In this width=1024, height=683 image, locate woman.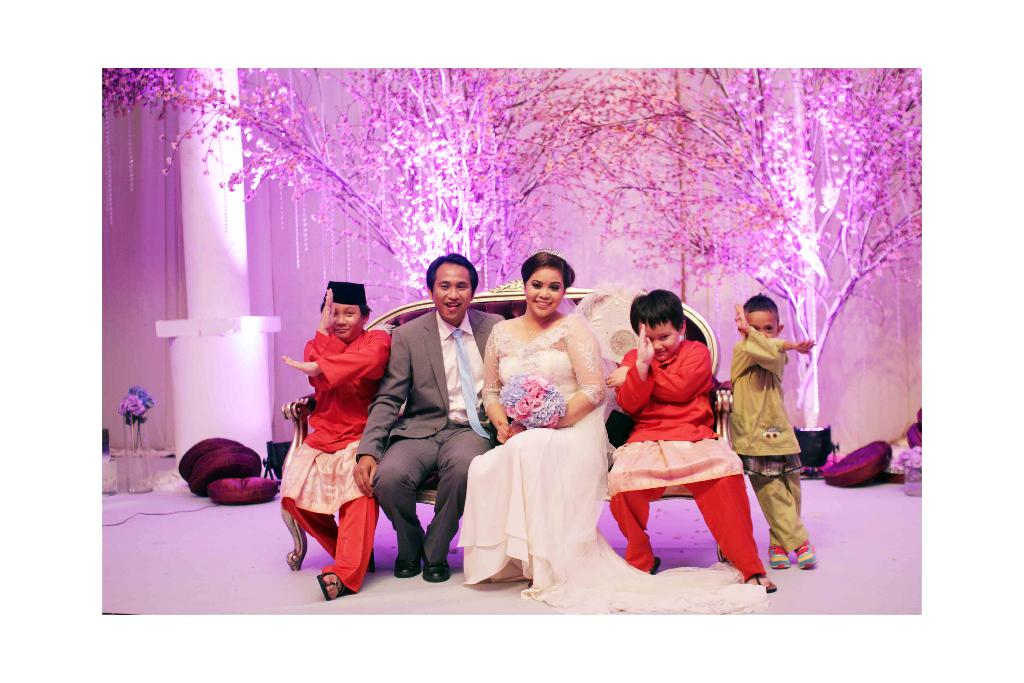
Bounding box: (x1=461, y1=249, x2=772, y2=615).
